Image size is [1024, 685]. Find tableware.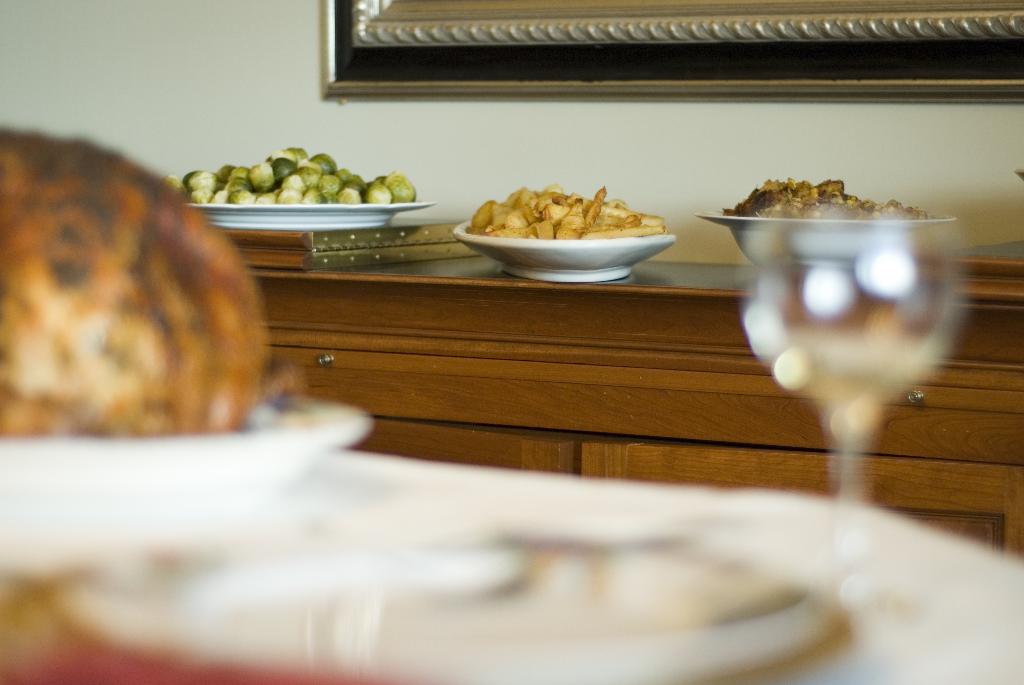
crop(185, 195, 435, 232).
